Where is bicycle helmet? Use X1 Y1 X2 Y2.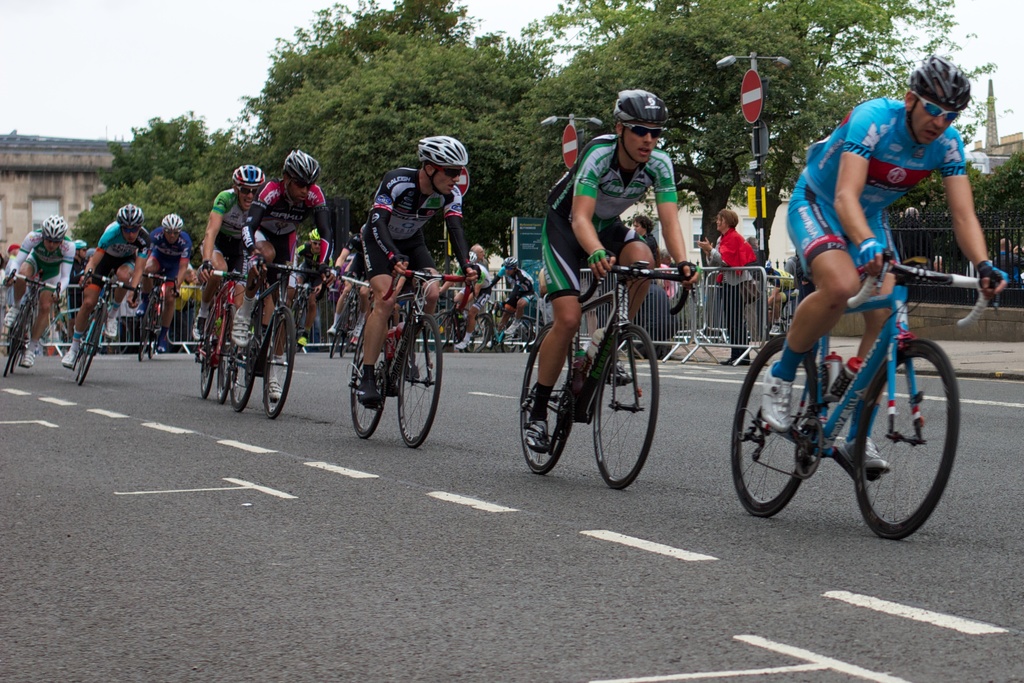
499 255 515 267.
